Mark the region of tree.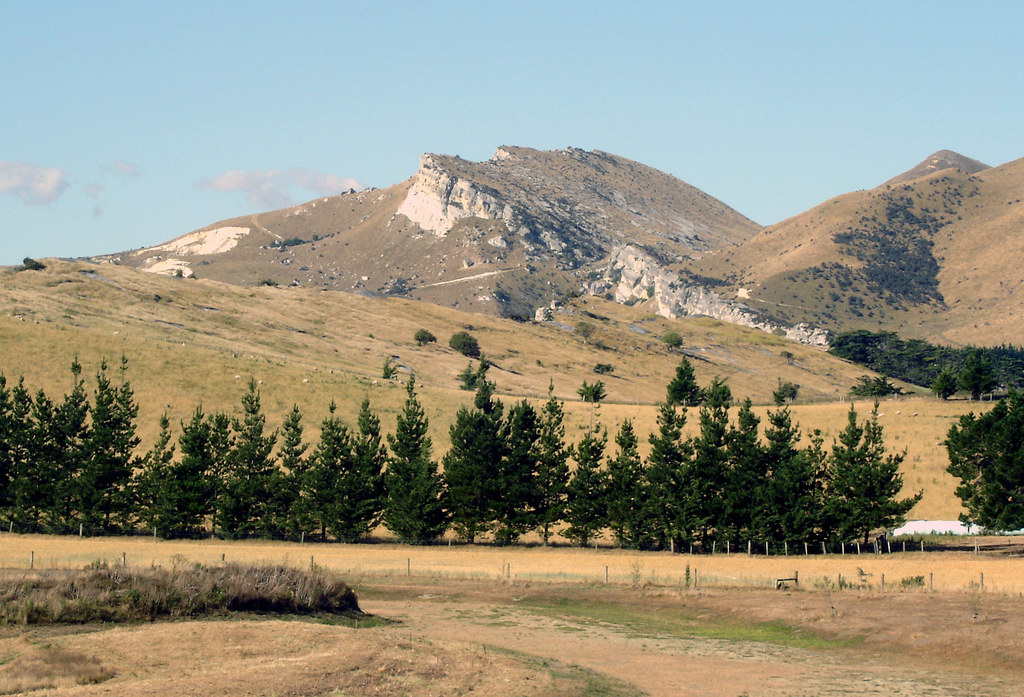
Region: Rect(790, 423, 833, 547).
